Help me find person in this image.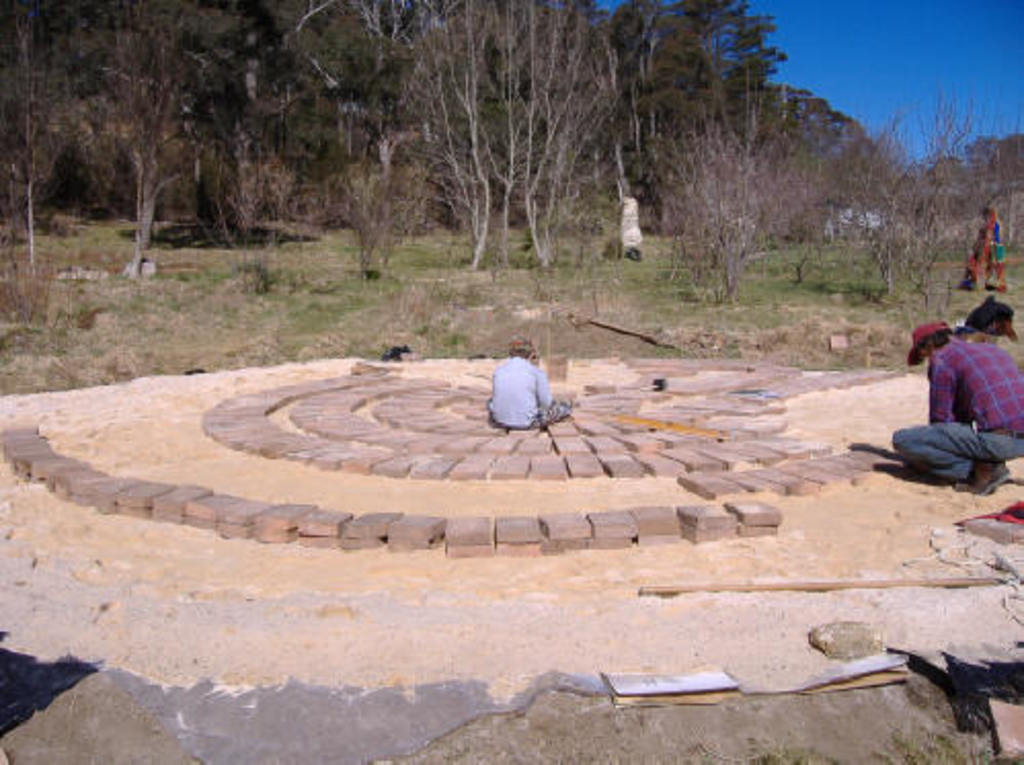
Found it: 486/336/575/425.
